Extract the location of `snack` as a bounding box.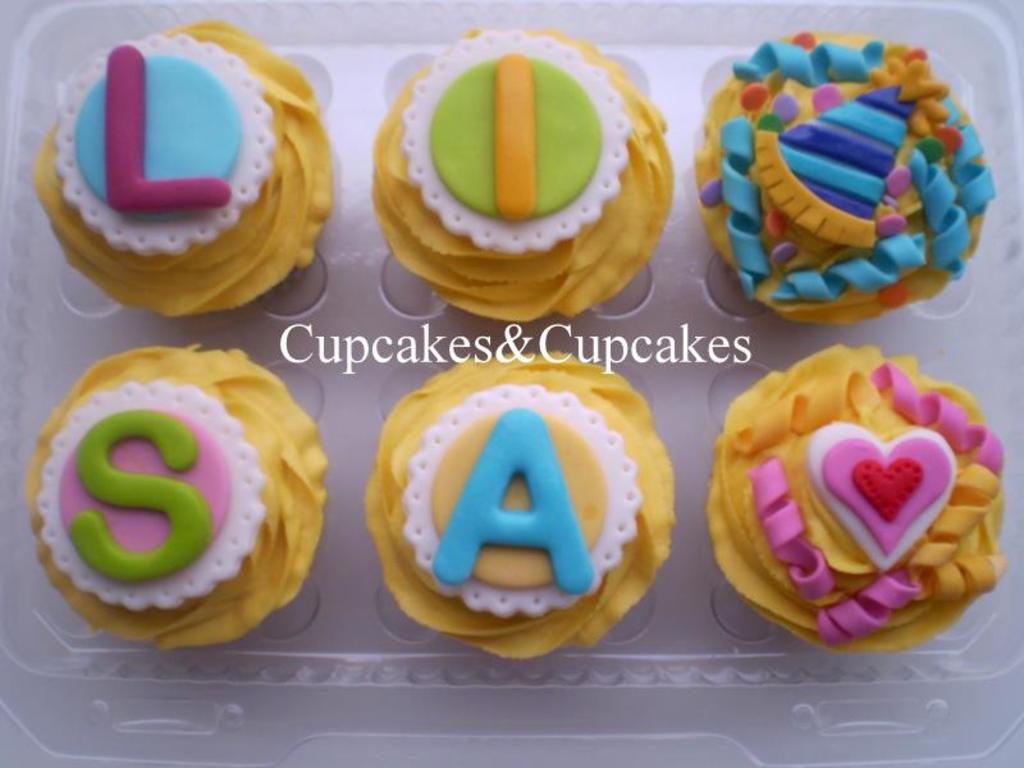
bbox(31, 342, 332, 649).
